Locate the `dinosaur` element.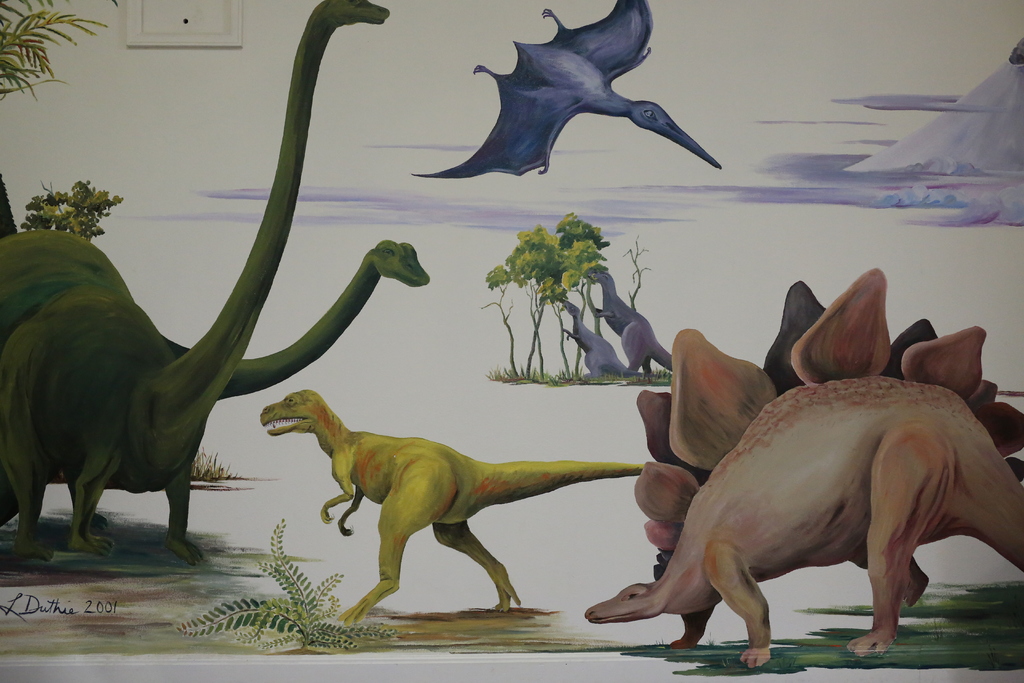
Element bbox: box(257, 385, 681, 624).
